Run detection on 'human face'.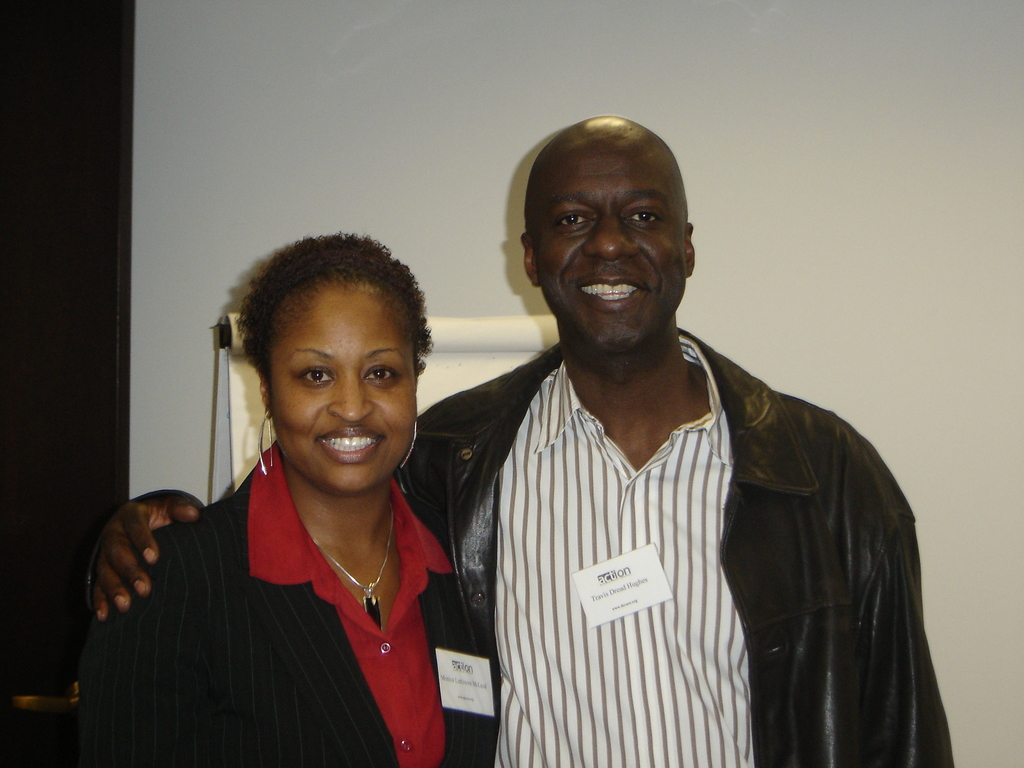
Result: <box>542,140,686,353</box>.
